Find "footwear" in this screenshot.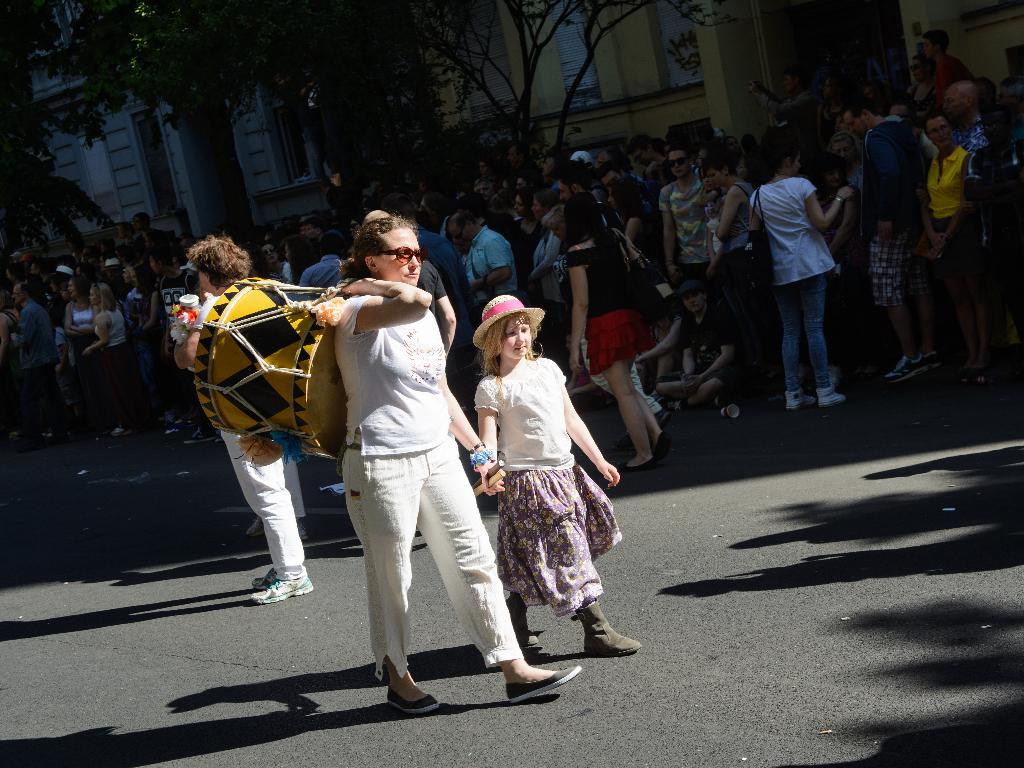
The bounding box for "footwear" is x1=876, y1=353, x2=945, y2=383.
